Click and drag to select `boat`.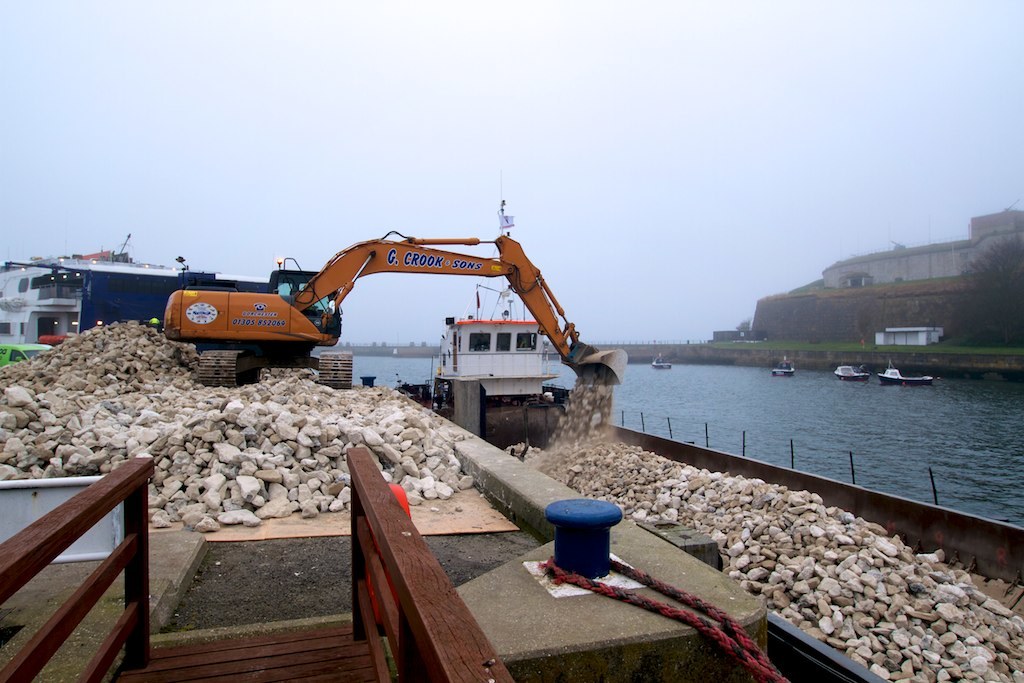
Selection: 835/362/867/378.
